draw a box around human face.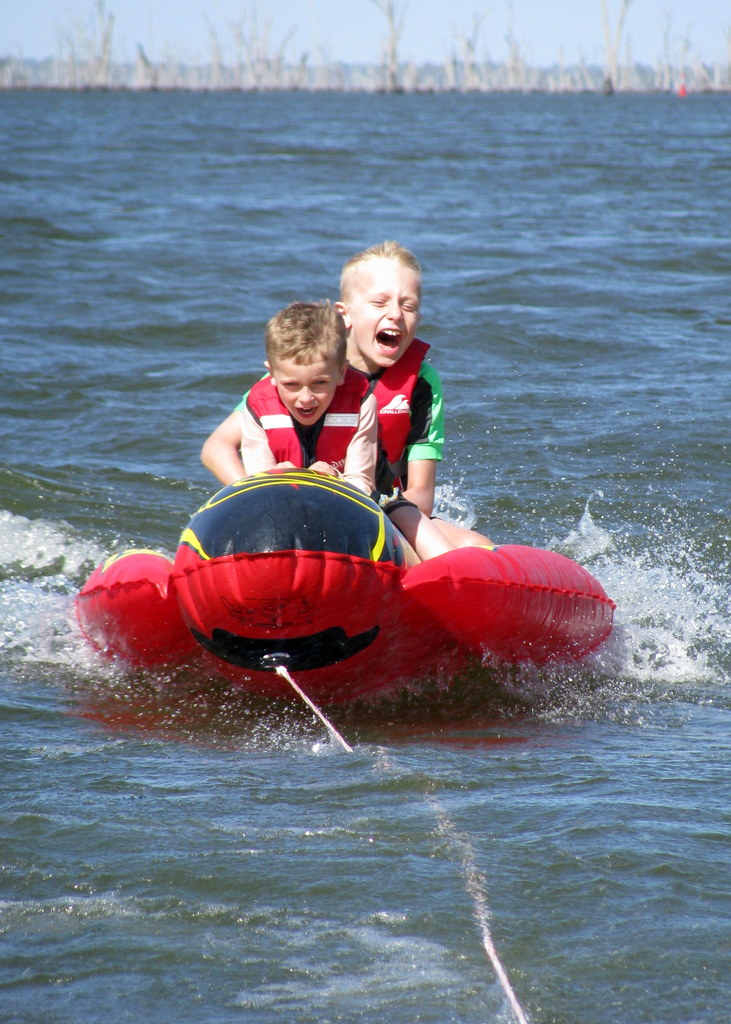
bbox=[344, 261, 424, 368].
